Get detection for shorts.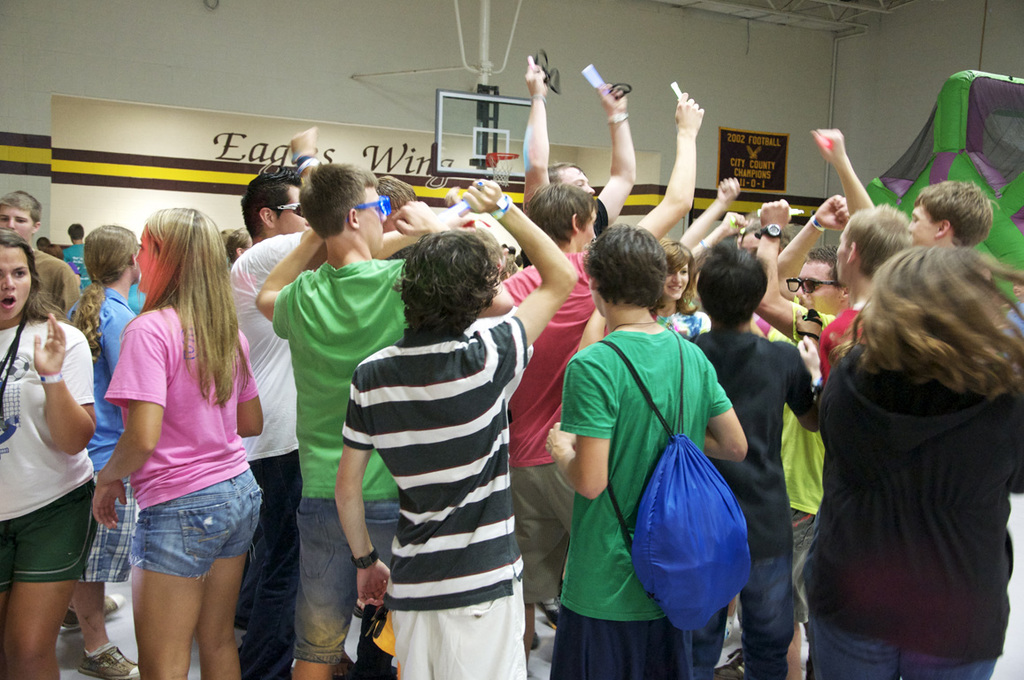
Detection: region(507, 461, 579, 605).
